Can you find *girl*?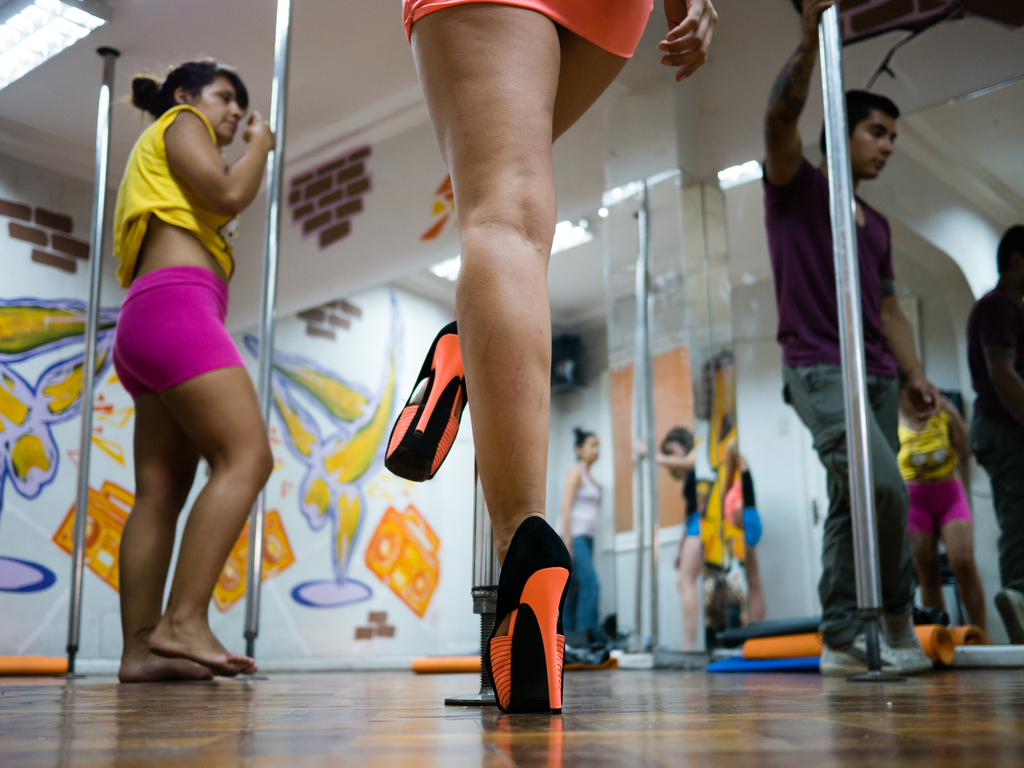
Yes, bounding box: region(397, 0, 719, 717).
